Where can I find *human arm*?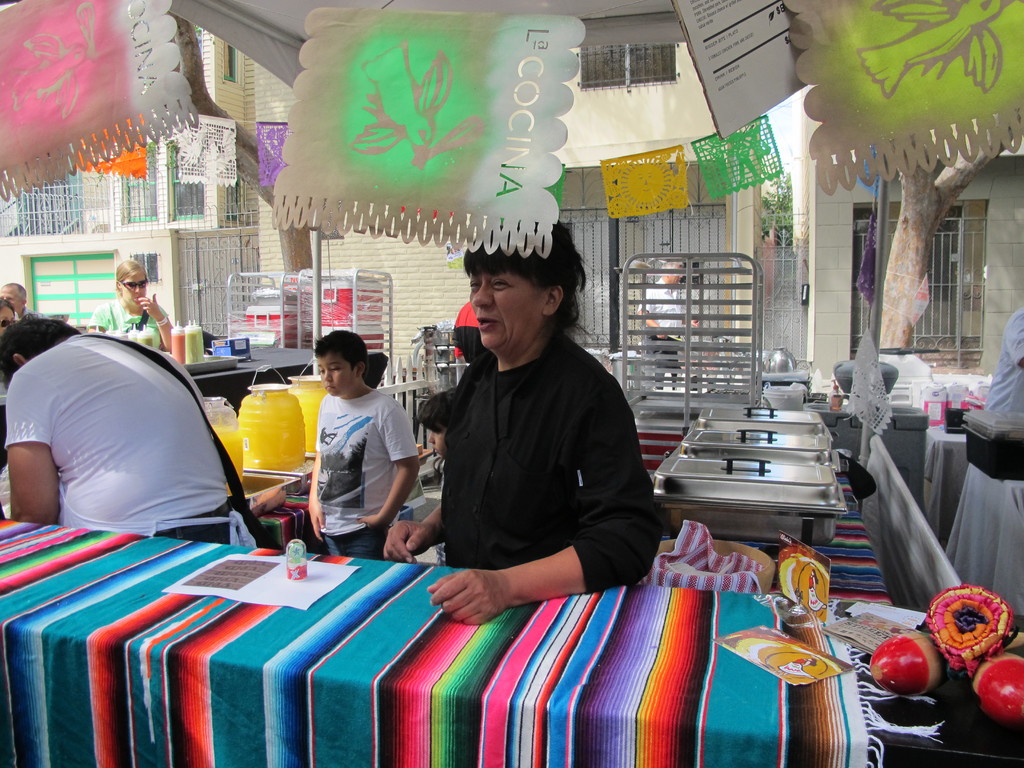
You can find it at bbox=(428, 377, 668, 626).
